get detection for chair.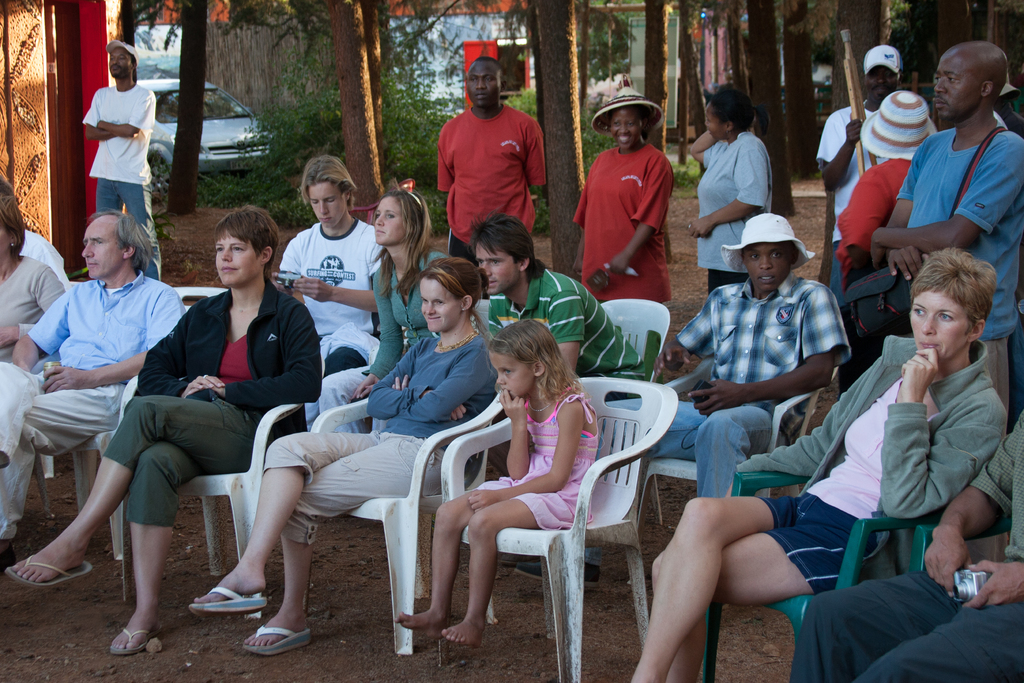
Detection: [x1=696, y1=431, x2=937, y2=682].
